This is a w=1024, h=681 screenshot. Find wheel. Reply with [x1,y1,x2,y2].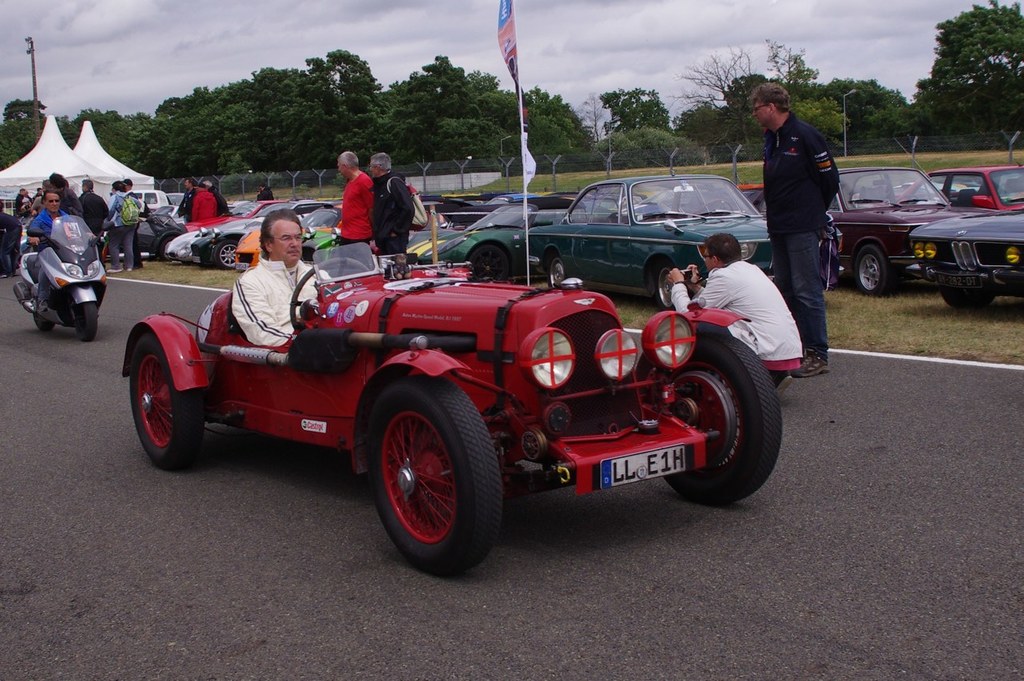
[658,329,789,511].
